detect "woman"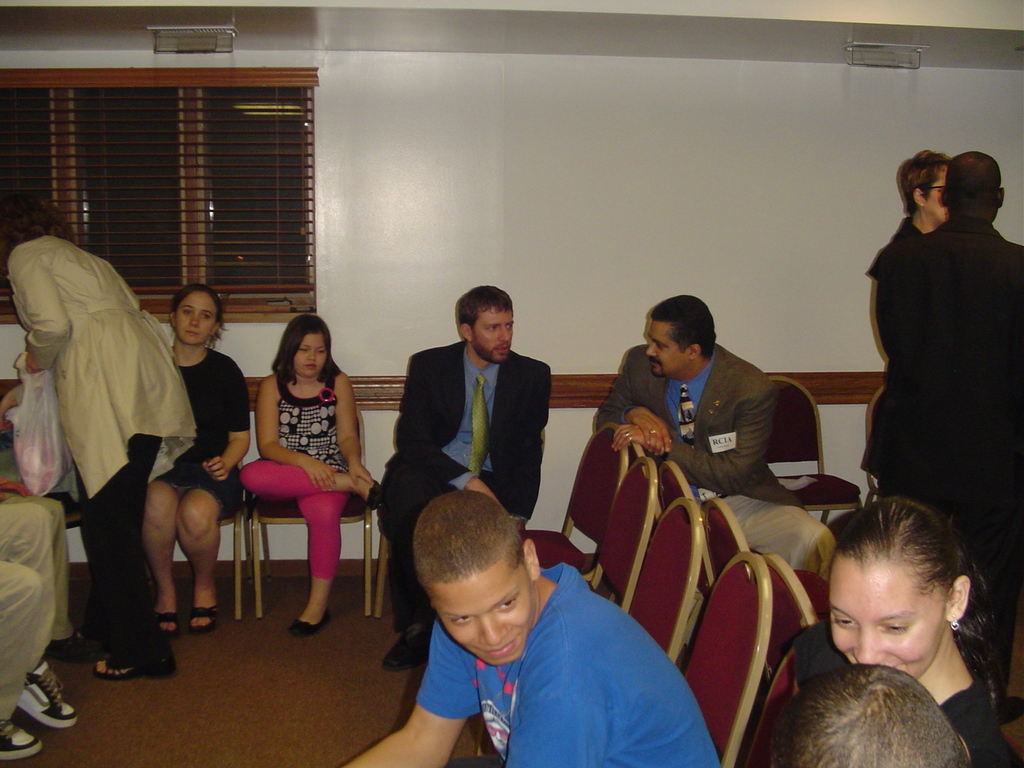
box=[793, 494, 1005, 767]
